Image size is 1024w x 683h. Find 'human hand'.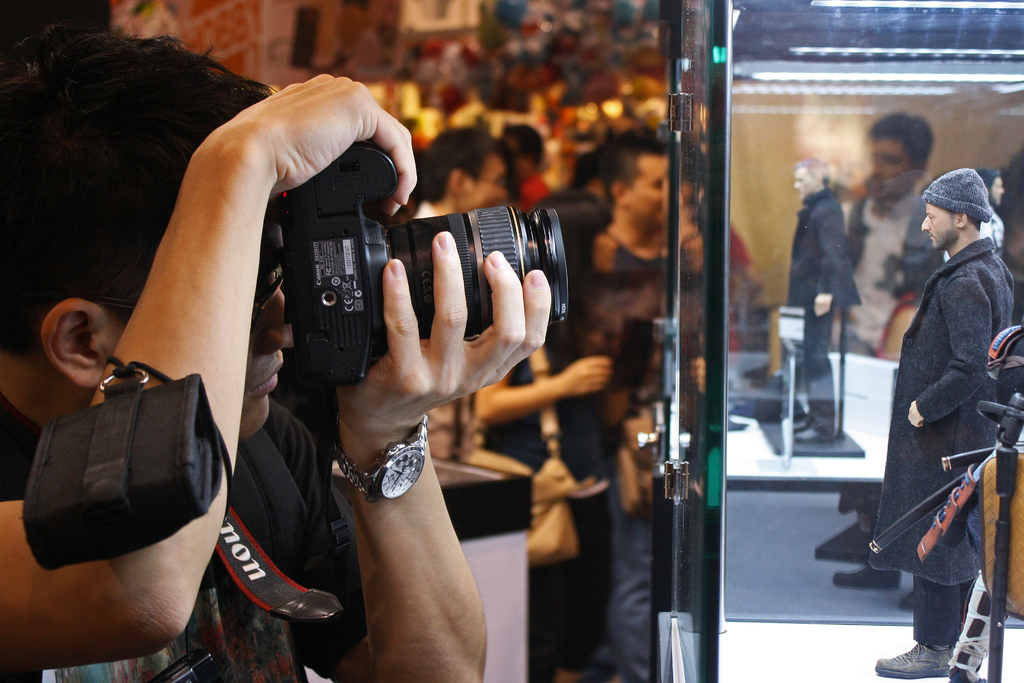
region(908, 399, 925, 431).
